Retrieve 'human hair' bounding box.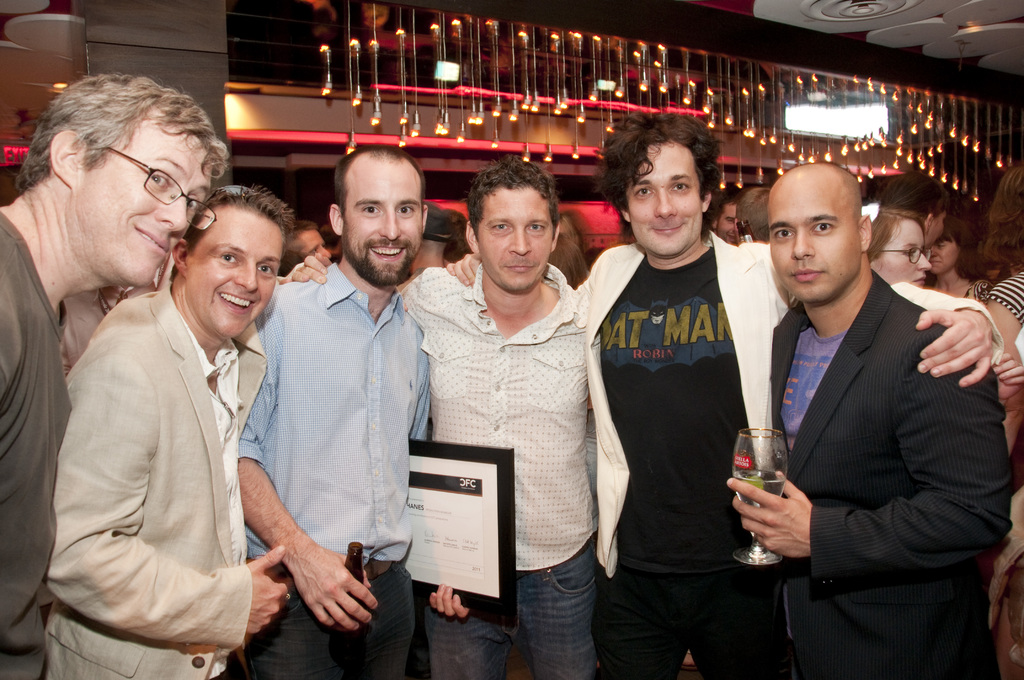
Bounding box: {"left": 166, "top": 185, "right": 293, "bottom": 279}.
